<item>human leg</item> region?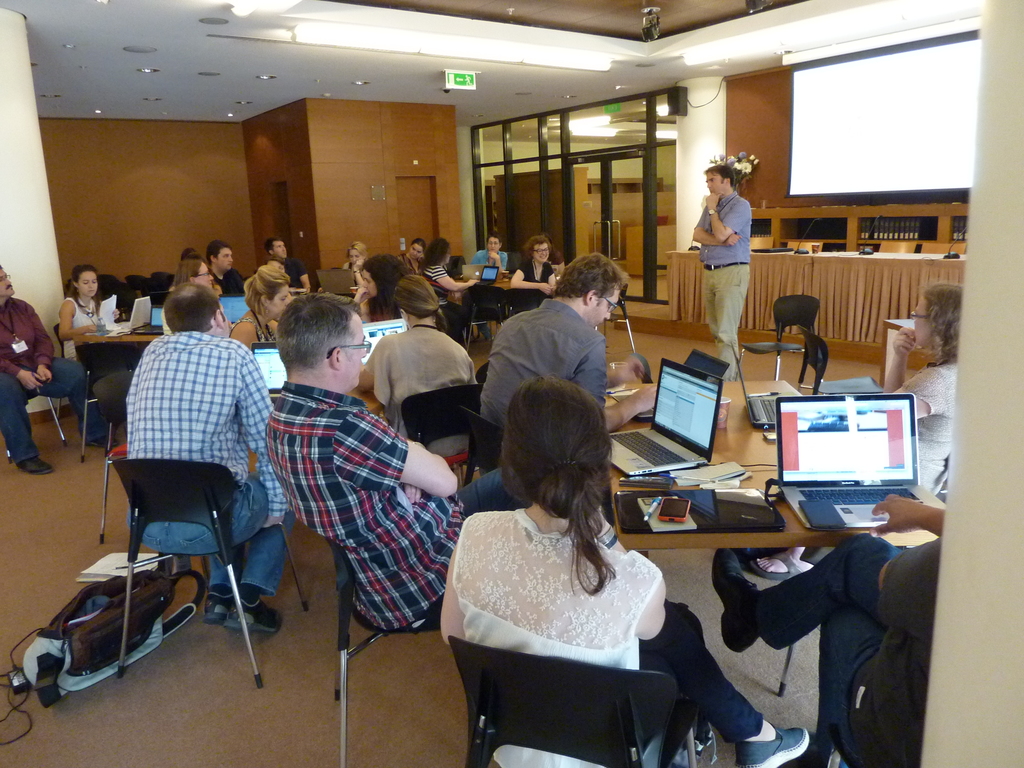
x1=701 y1=271 x2=717 y2=339
